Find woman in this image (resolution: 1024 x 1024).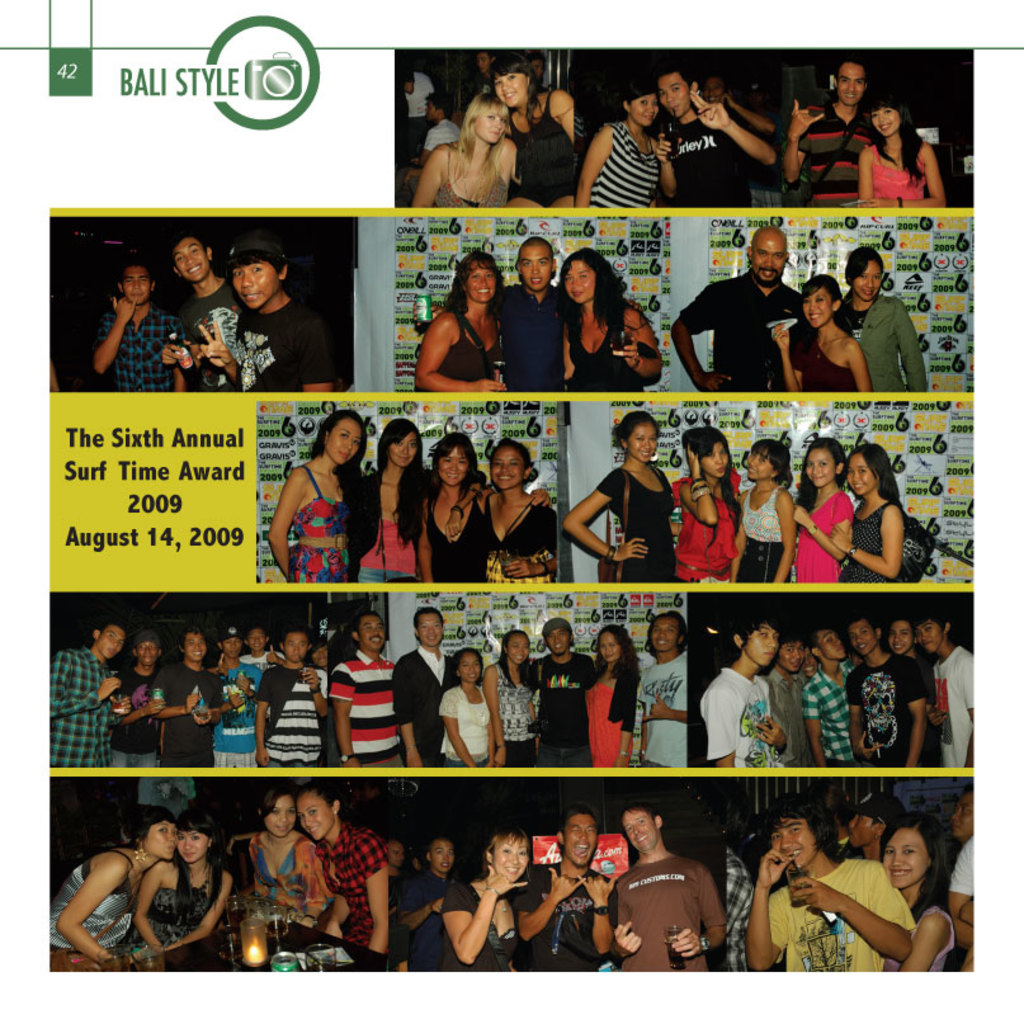
(x1=483, y1=632, x2=541, y2=764).
